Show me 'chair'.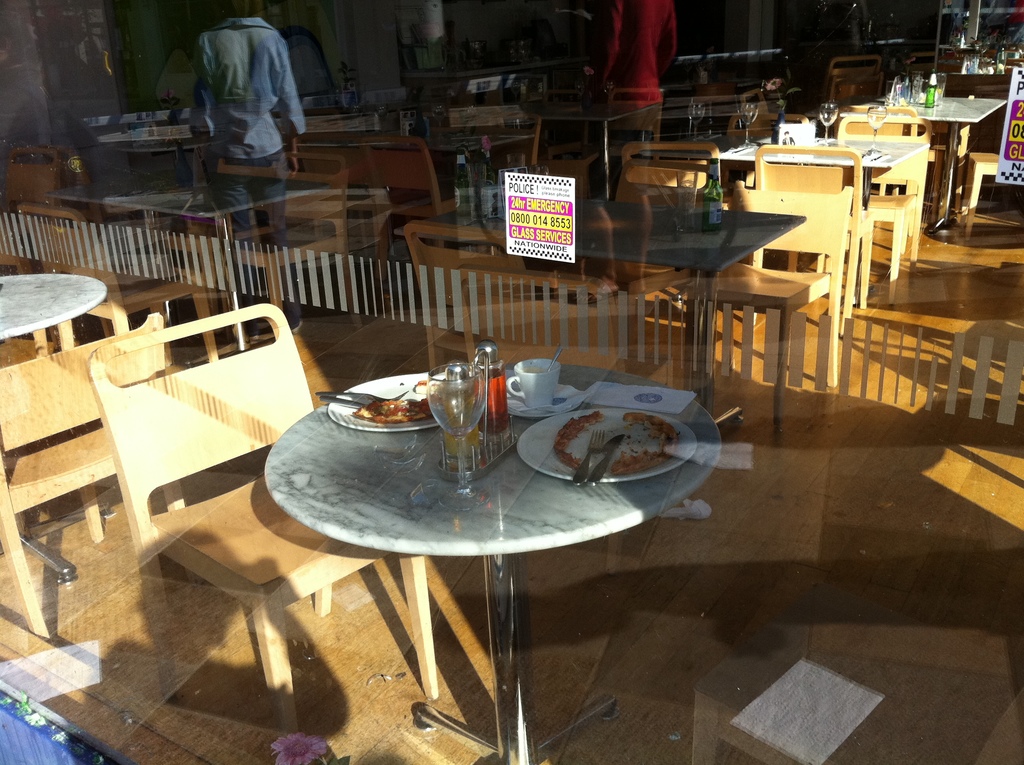
'chair' is here: box(828, 111, 927, 282).
